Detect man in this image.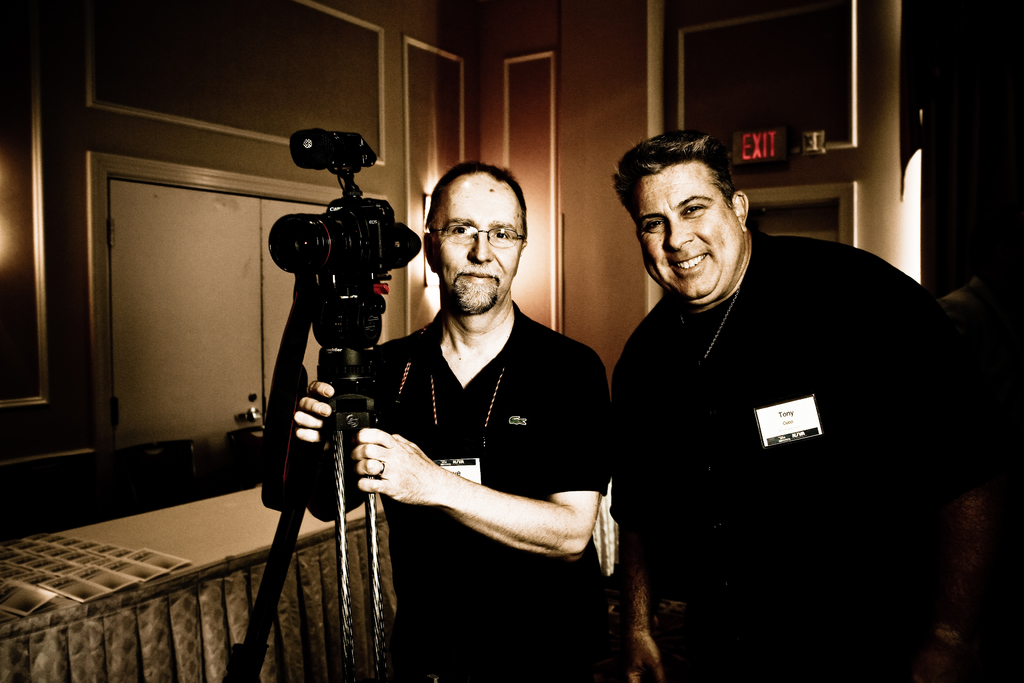
Detection: (x1=290, y1=157, x2=610, y2=682).
